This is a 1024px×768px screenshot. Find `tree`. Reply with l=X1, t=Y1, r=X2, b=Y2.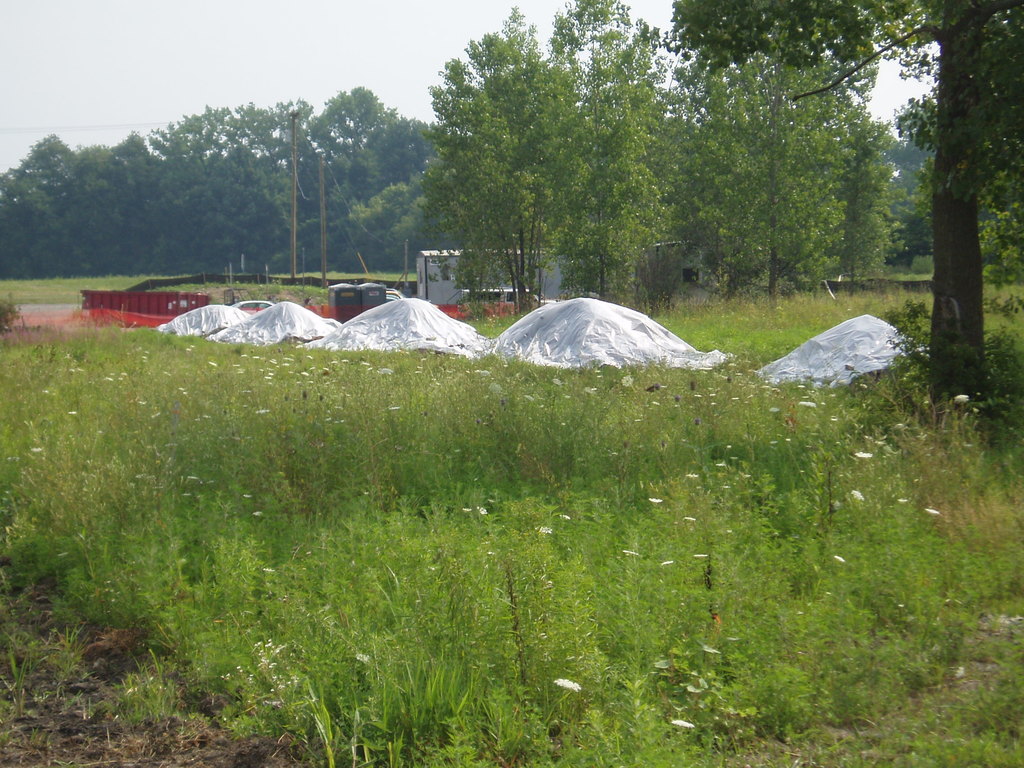
l=646, t=123, r=705, b=230.
